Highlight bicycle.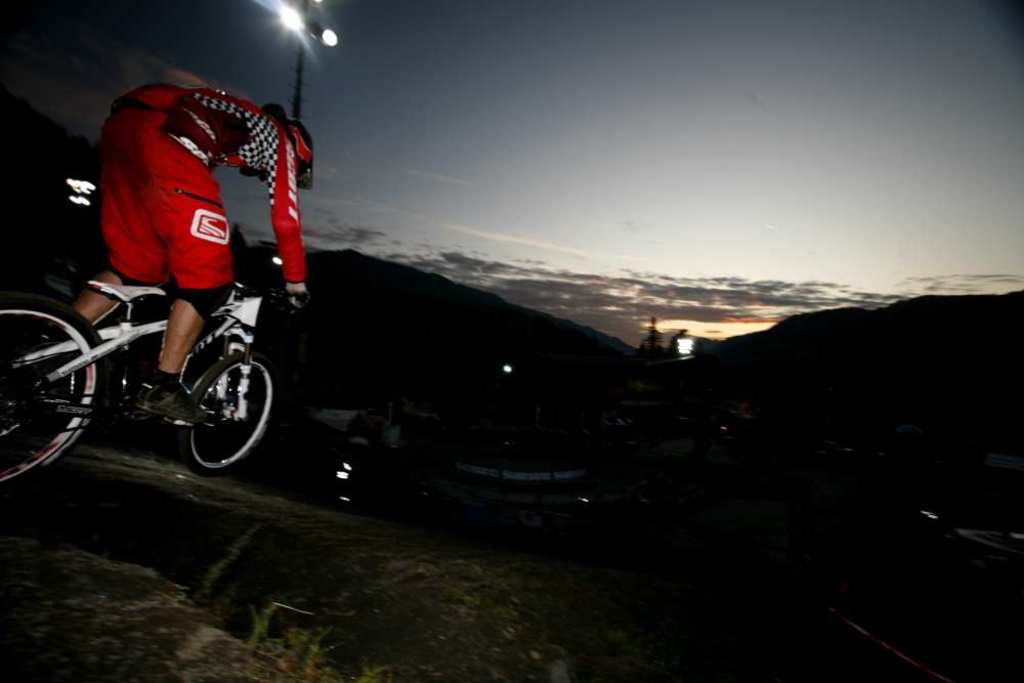
Highlighted region: l=2, t=266, r=283, b=492.
